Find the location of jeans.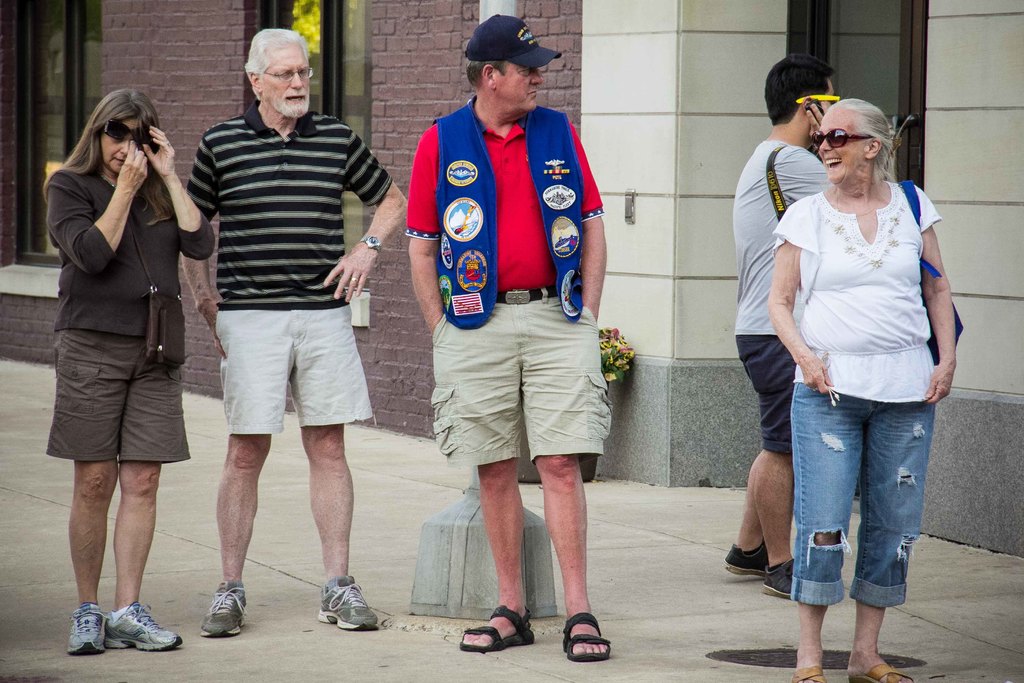
Location: region(789, 392, 941, 636).
